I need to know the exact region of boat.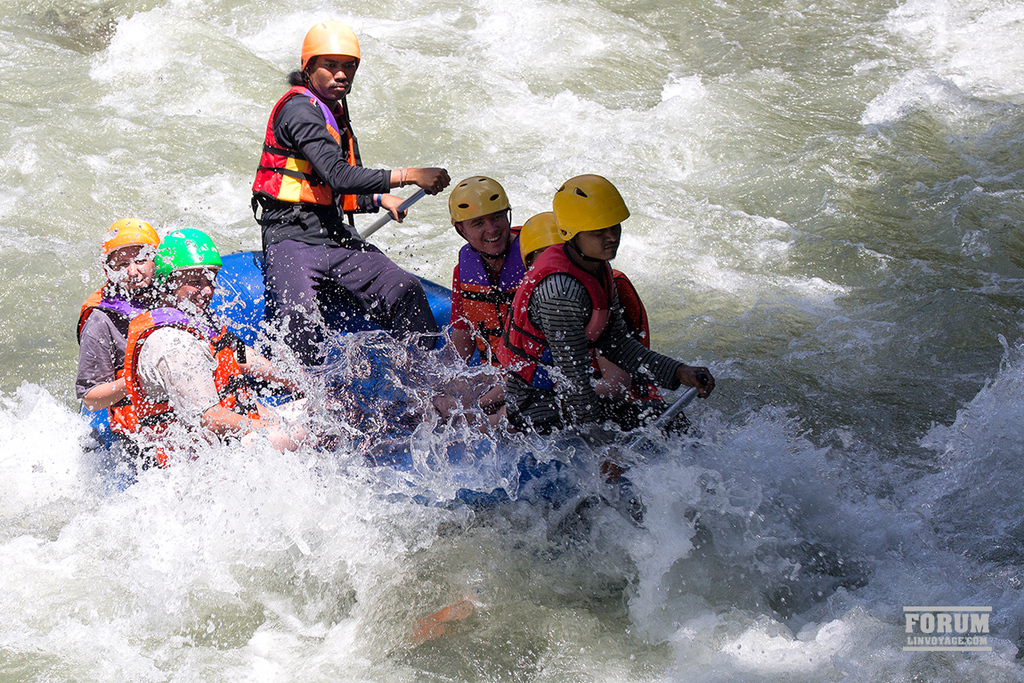
Region: locate(74, 242, 703, 543).
